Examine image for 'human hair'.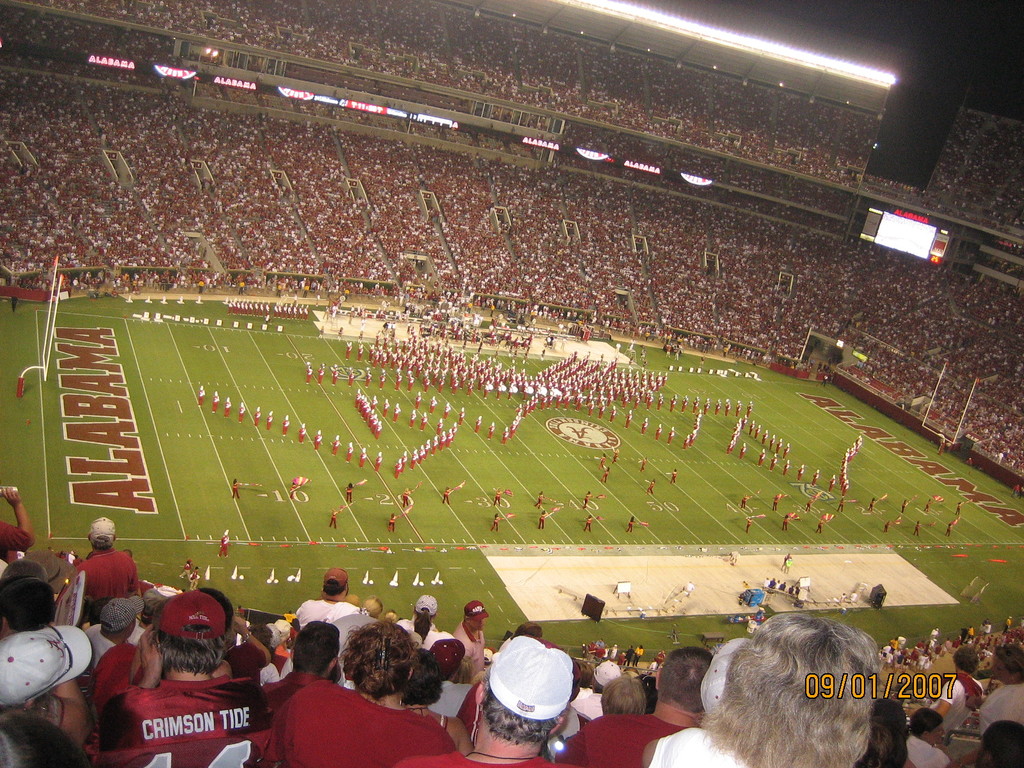
Examination result: Rect(908, 705, 945, 741).
